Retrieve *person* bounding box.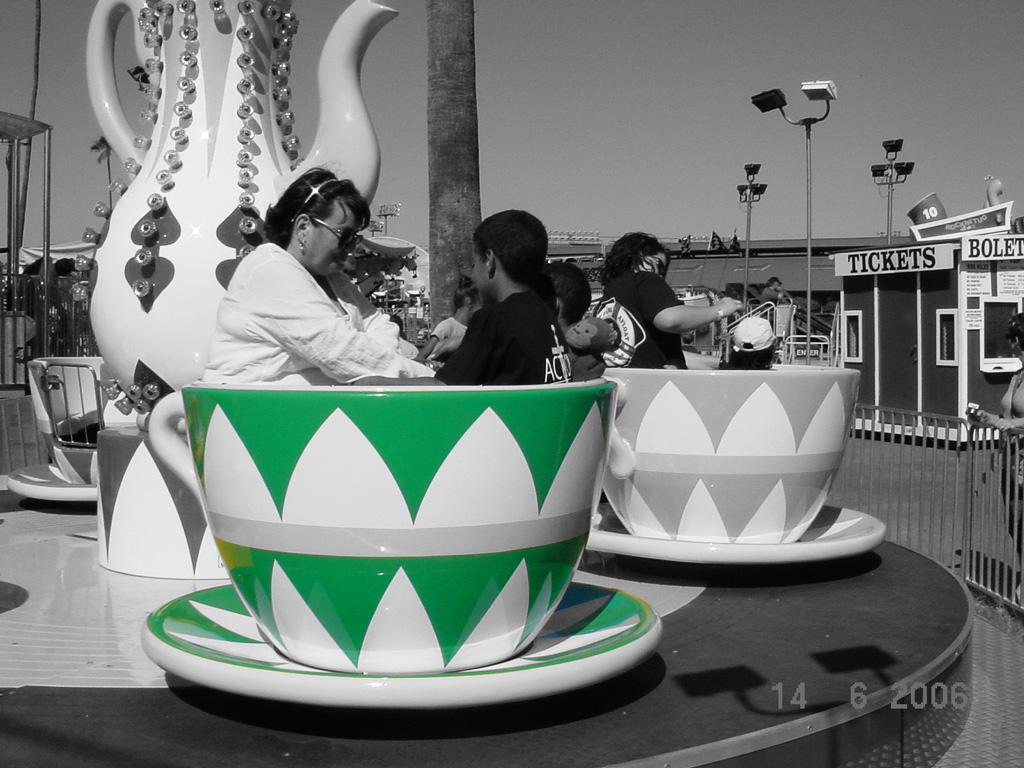
Bounding box: Rect(191, 172, 393, 396).
